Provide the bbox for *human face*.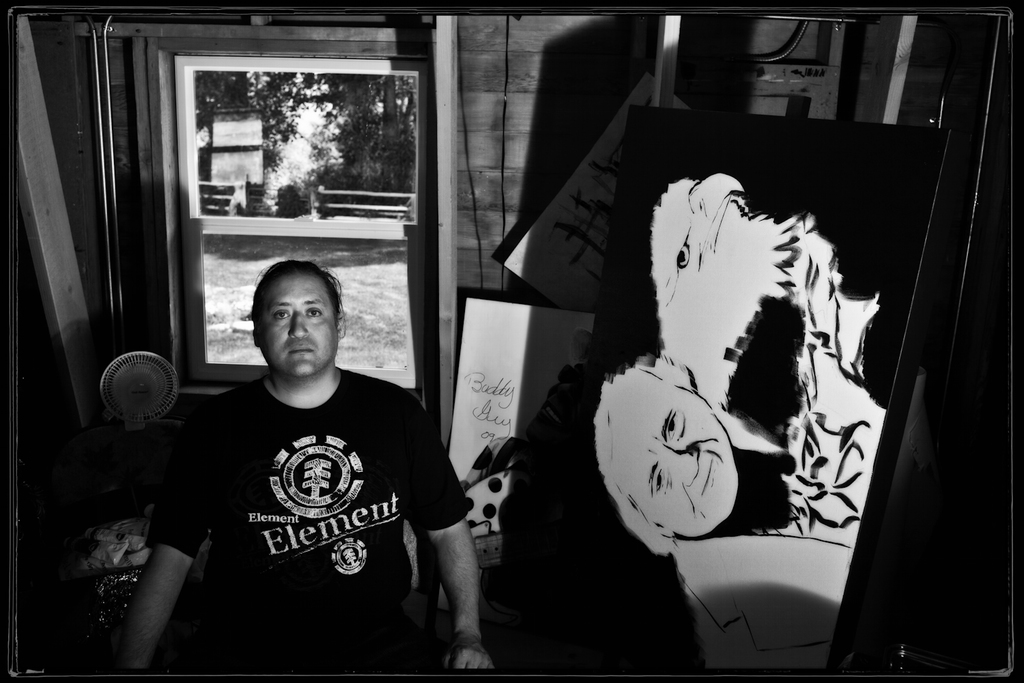
603 369 739 528.
